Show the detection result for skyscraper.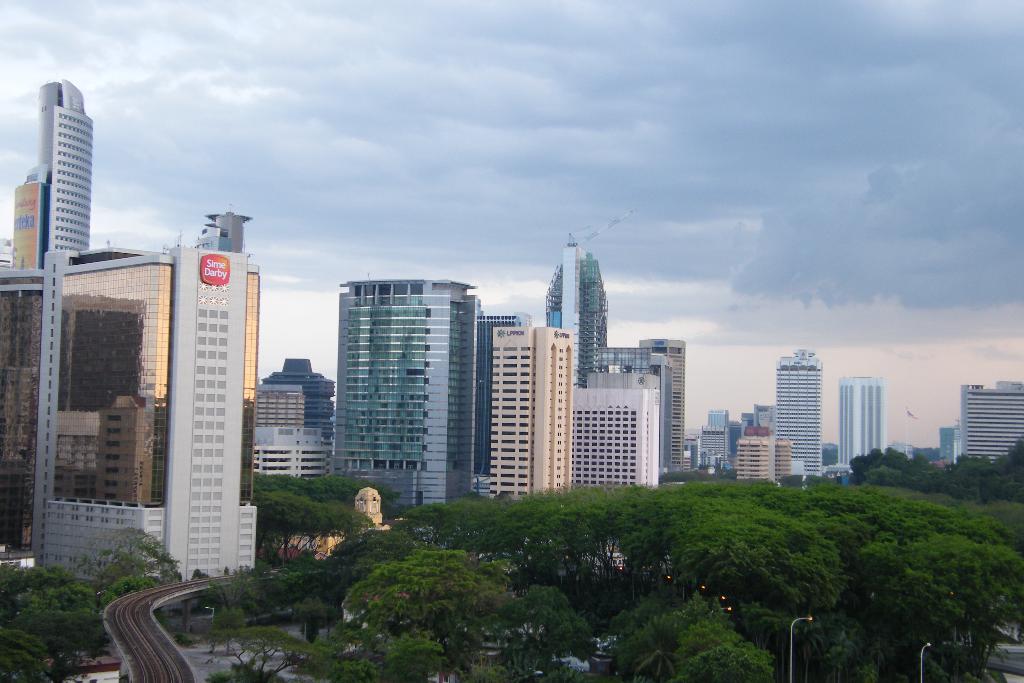
3 267 268 585.
